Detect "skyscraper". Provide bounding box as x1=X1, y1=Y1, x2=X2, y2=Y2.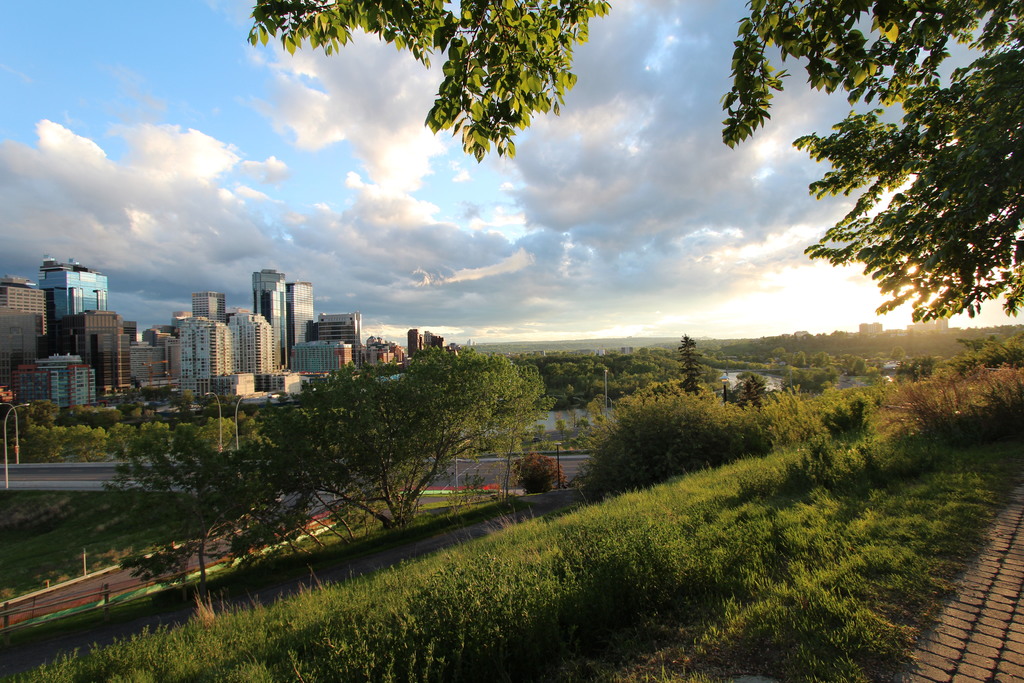
x1=191, y1=289, x2=229, y2=325.
